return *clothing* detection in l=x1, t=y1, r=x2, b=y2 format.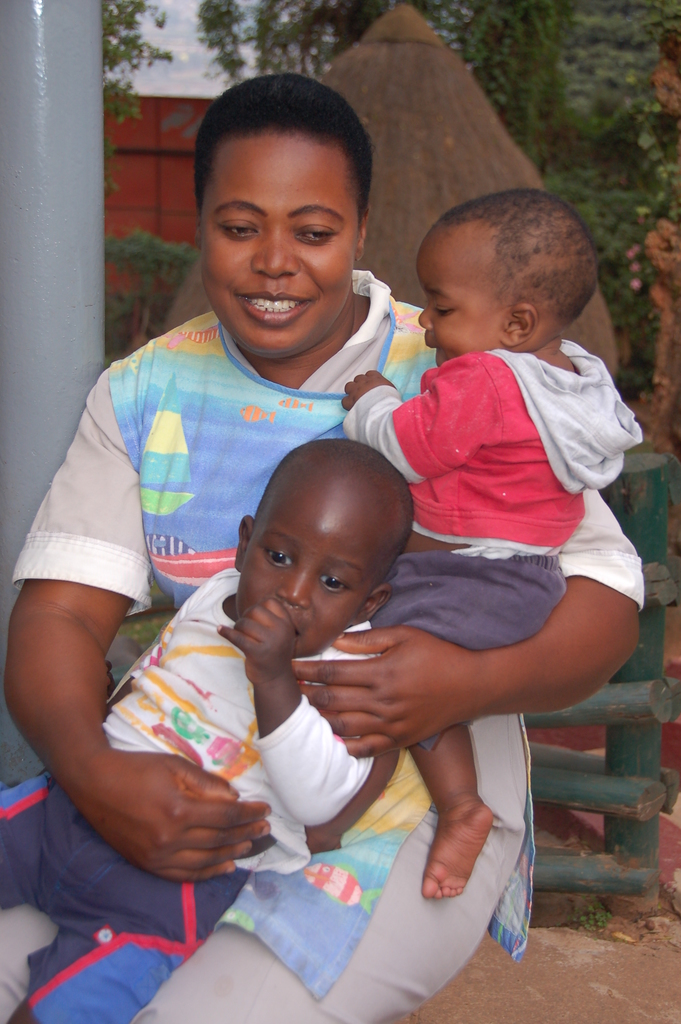
l=0, t=271, r=650, b=1023.
